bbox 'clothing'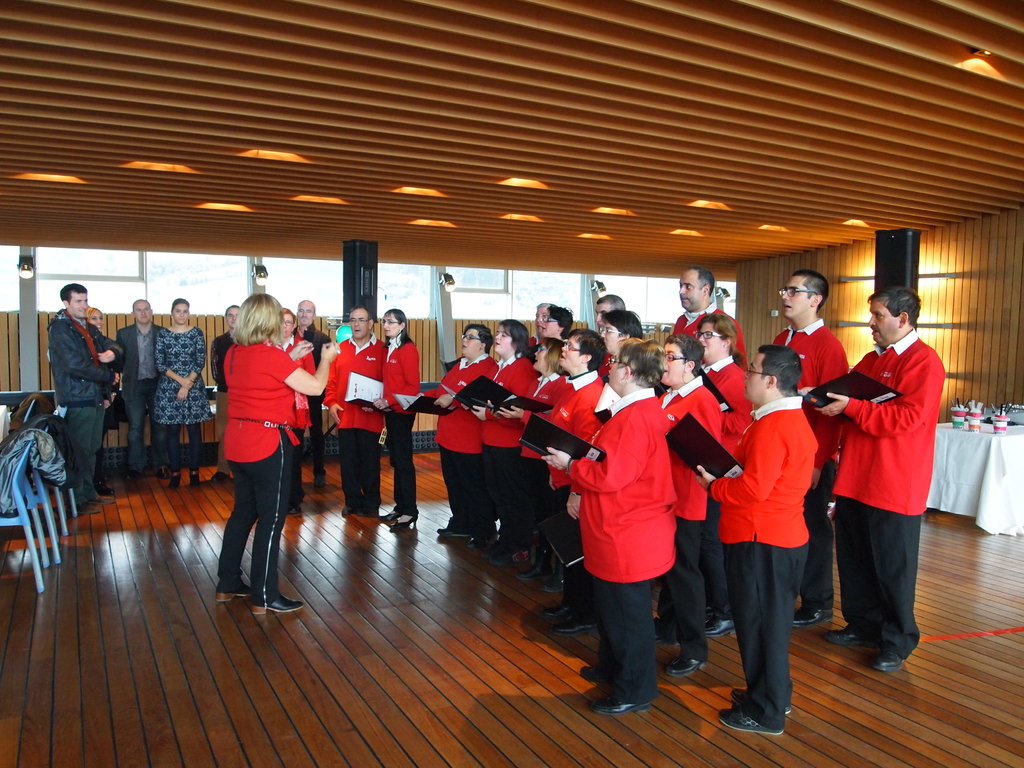
x1=493 y1=438 x2=540 y2=540
